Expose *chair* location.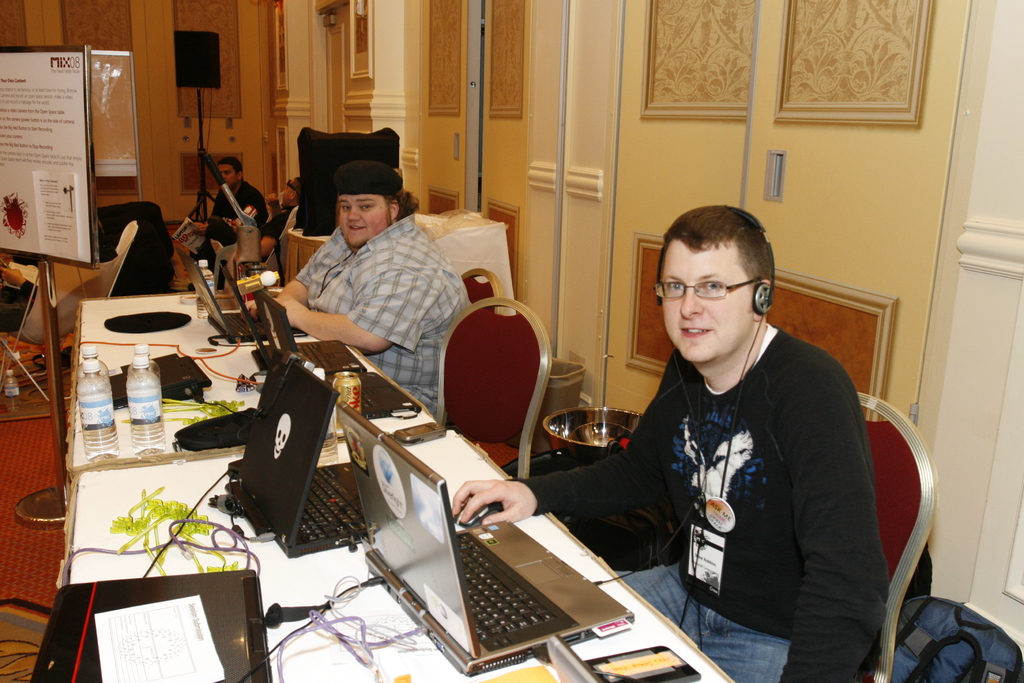
Exposed at x1=436, y1=304, x2=564, y2=481.
